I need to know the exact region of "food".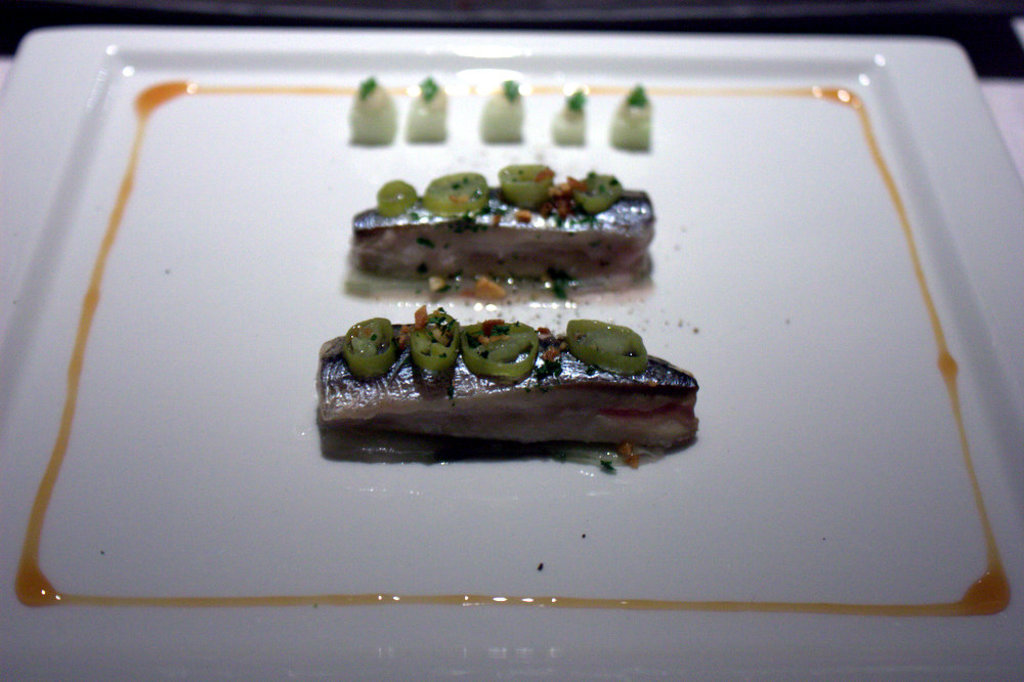
Region: [605, 83, 653, 146].
